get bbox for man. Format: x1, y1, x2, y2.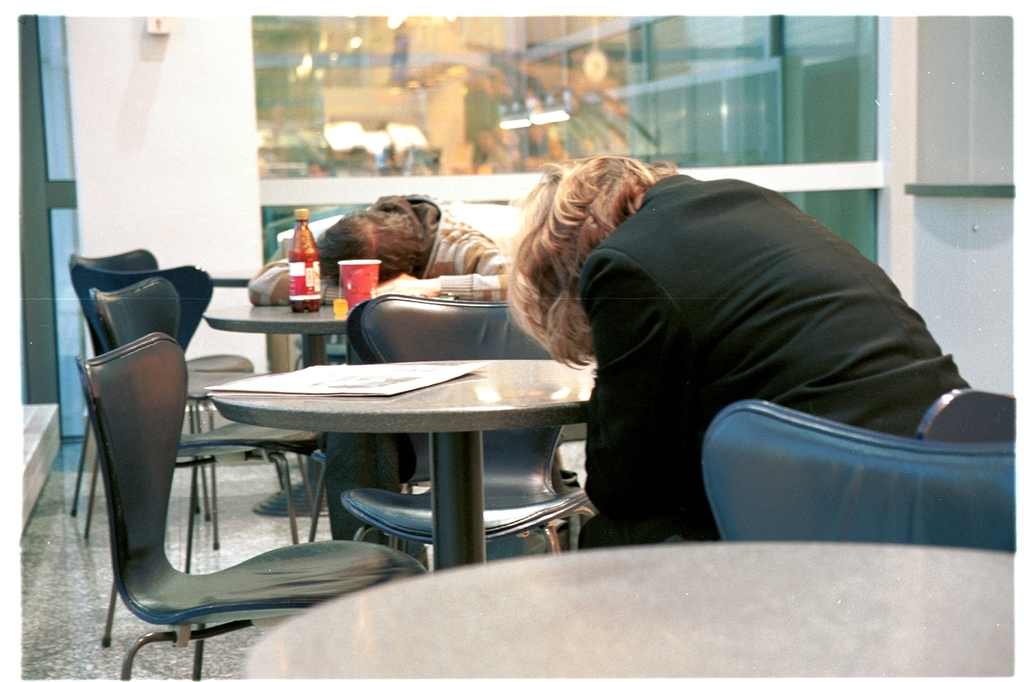
239, 186, 534, 543.
